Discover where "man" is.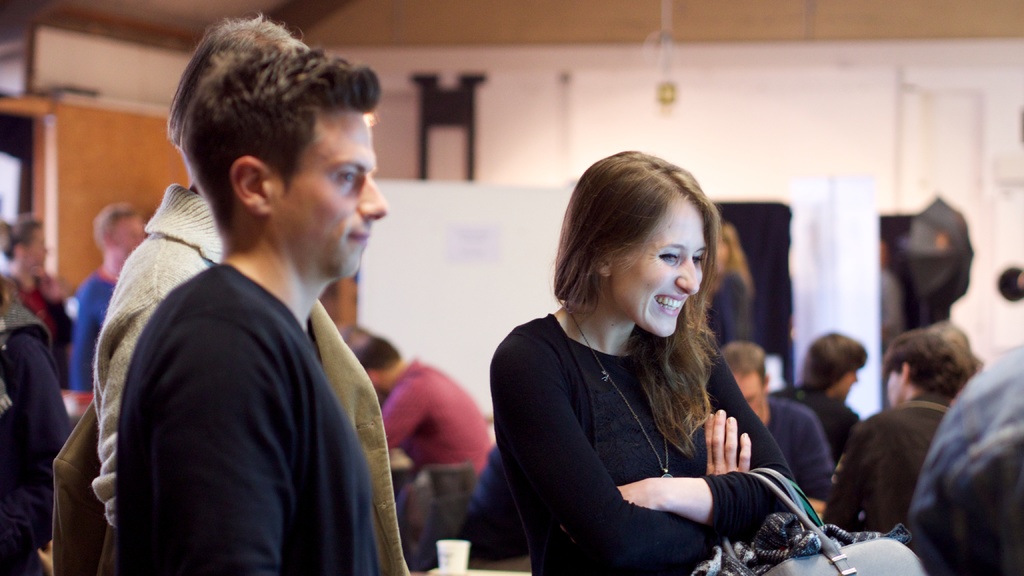
Discovered at bbox(1, 217, 48, 317).
